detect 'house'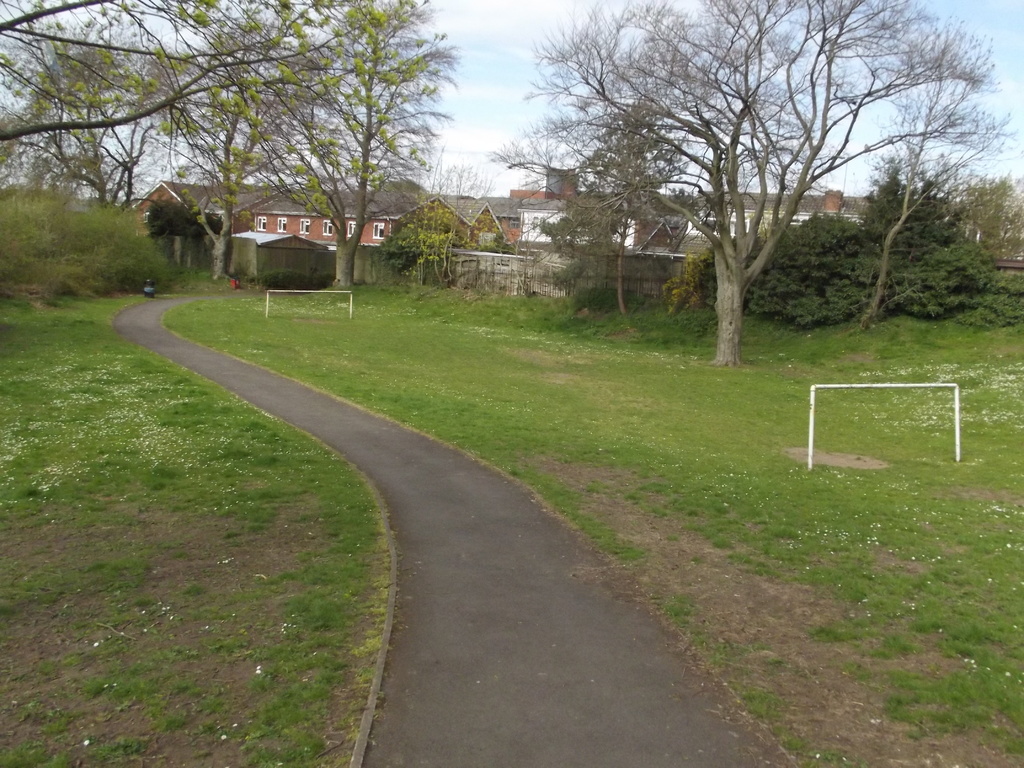
box=[128, 179, 524, 280]
